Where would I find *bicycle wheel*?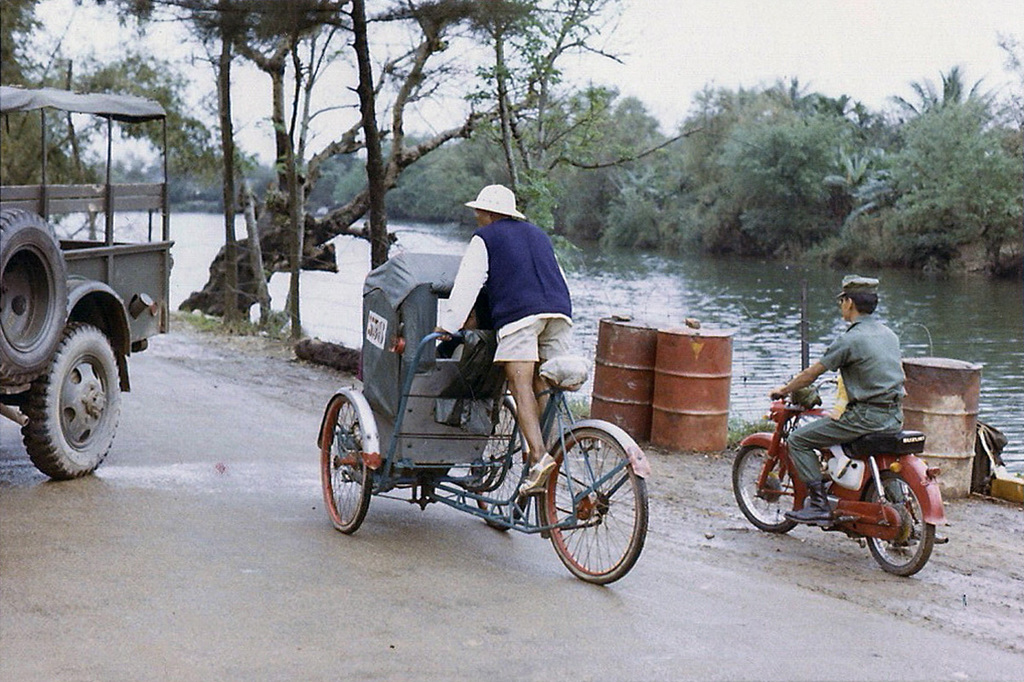
At (472,396,530,535).
